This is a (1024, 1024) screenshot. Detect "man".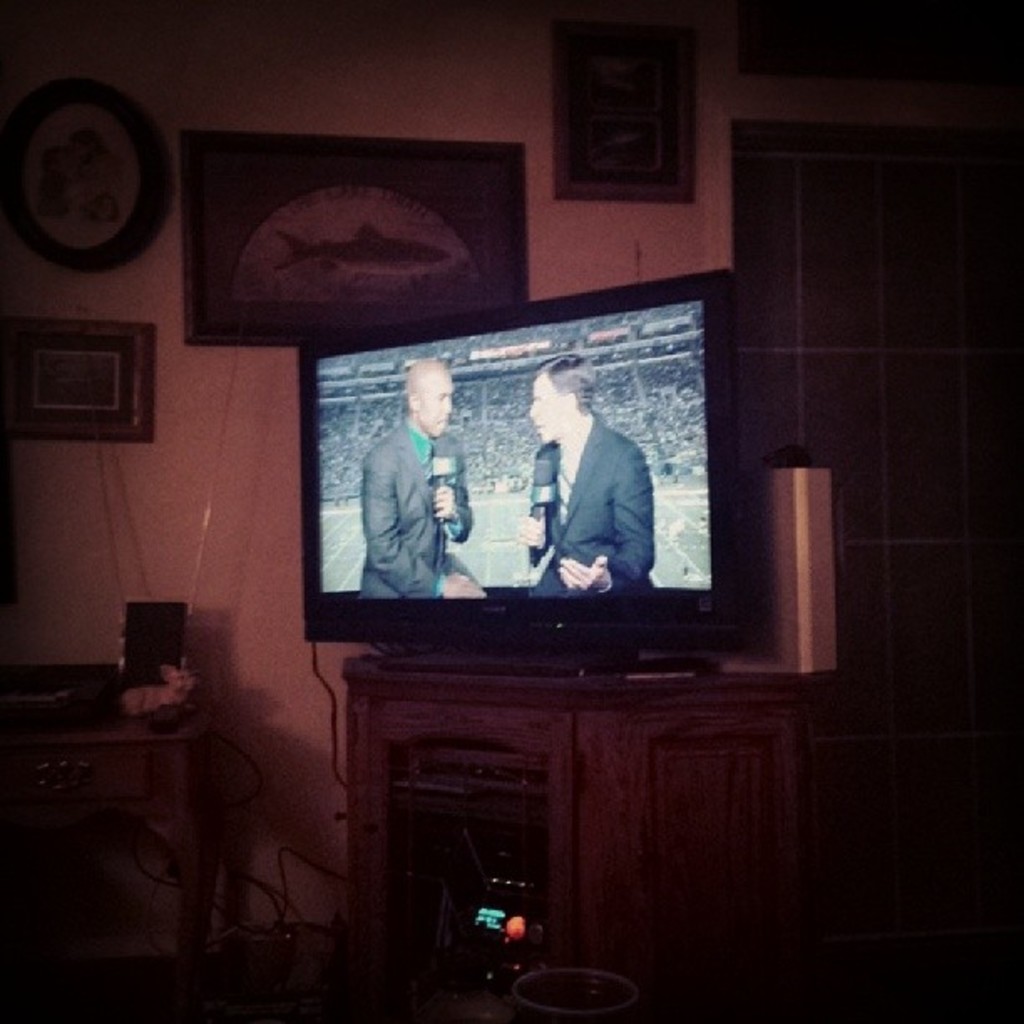
crop(358, 355, 484, 601).
